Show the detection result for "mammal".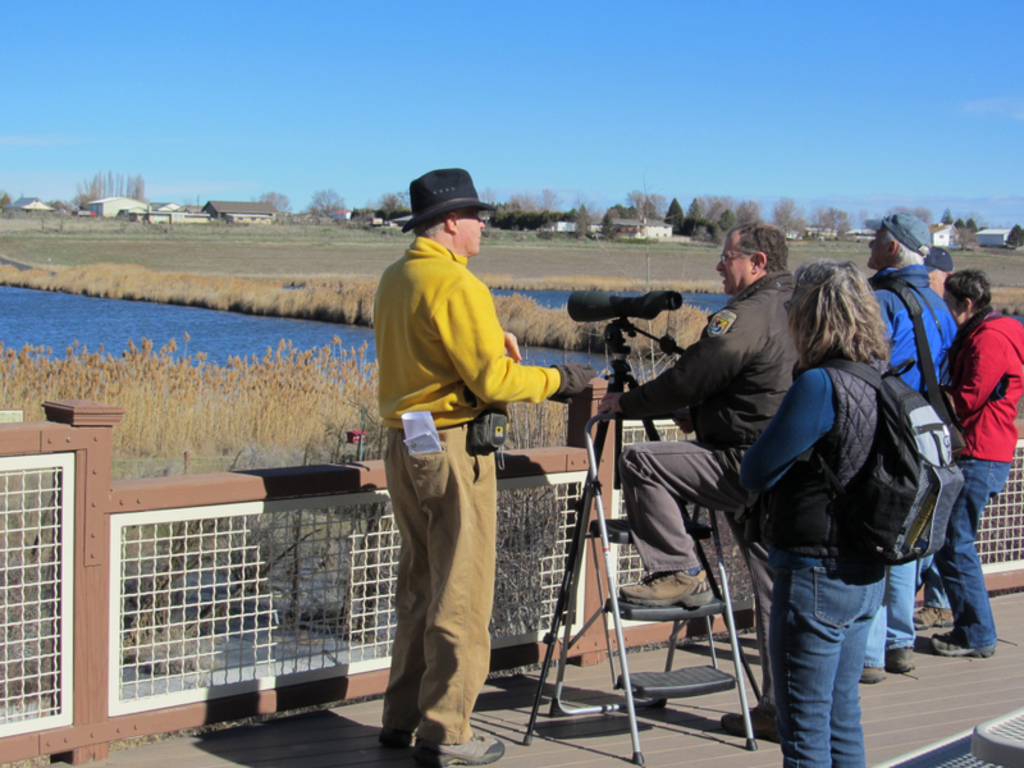
(591, 223, 810, 739).
